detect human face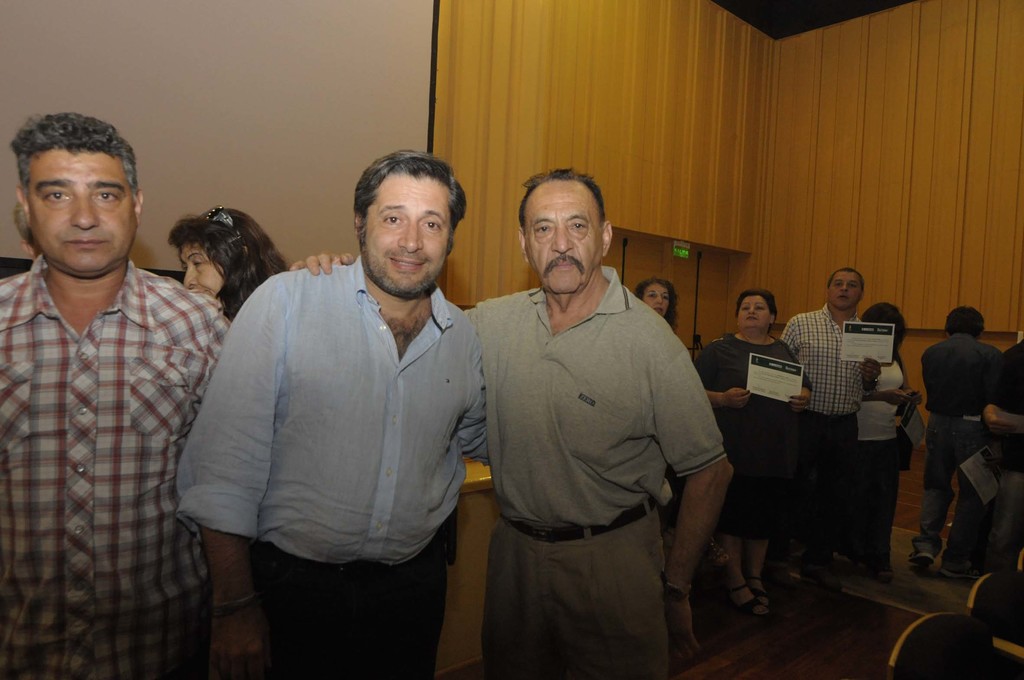
<region>640, 282, 674, 314</region>
